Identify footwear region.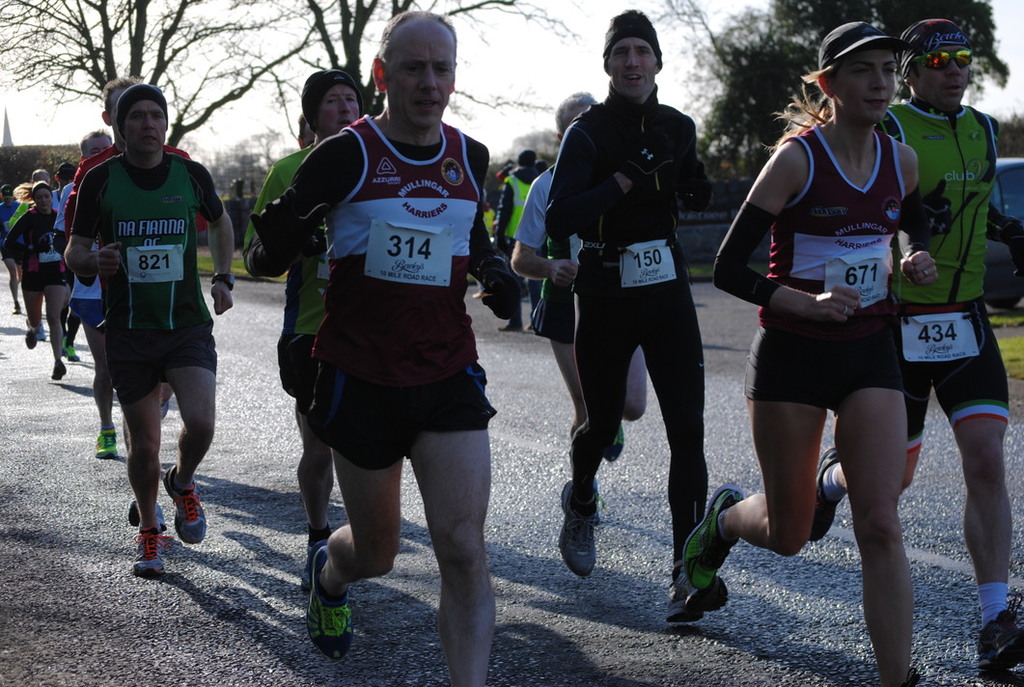
Region: [x1=666, y1=567, x2=730, y2=628].
